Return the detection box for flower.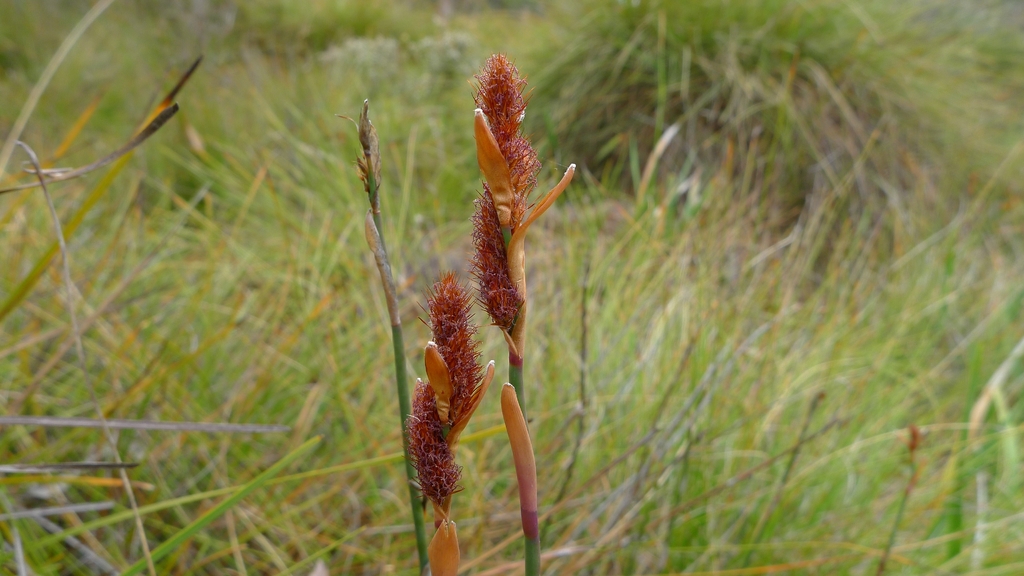
406 266 505 575.
